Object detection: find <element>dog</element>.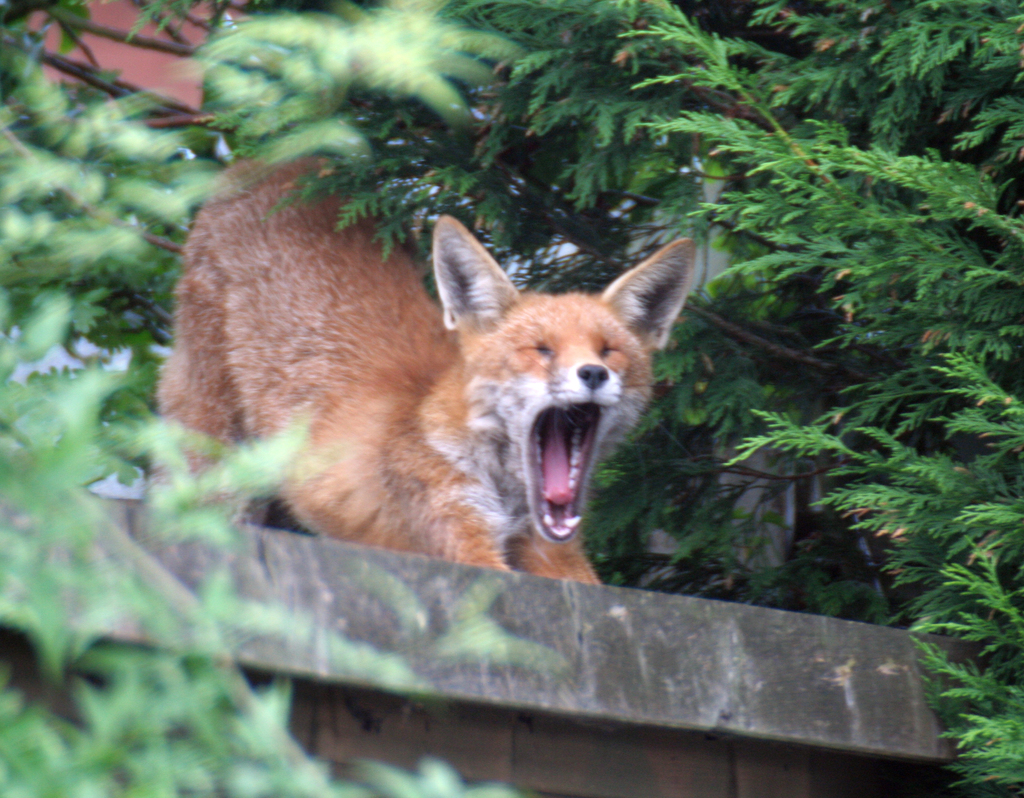
x1=145 y1=157 x2=698 y2=735.
